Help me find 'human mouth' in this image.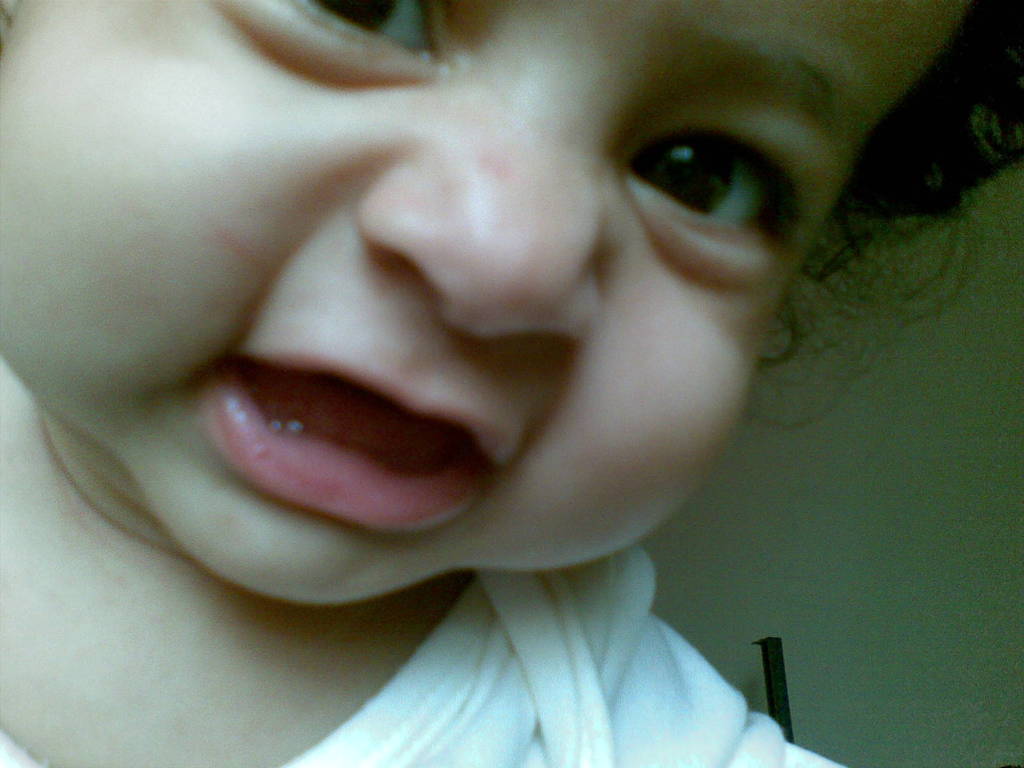
Found it: pyautogui.locateOnScreen(194, 358, 513, 525).
